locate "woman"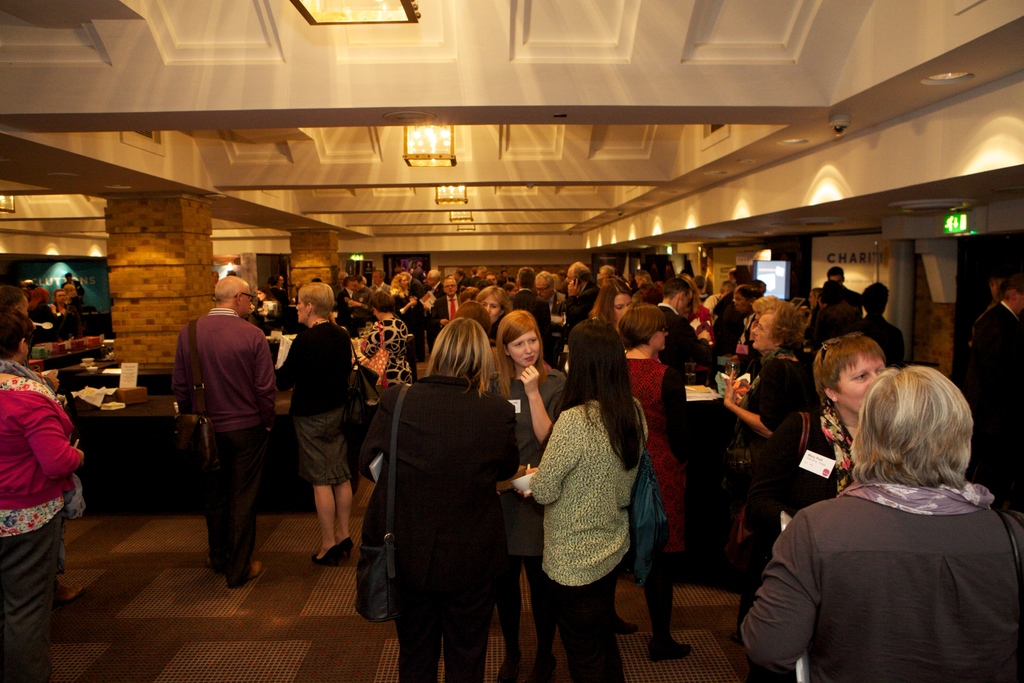
(271,273,285,288)
